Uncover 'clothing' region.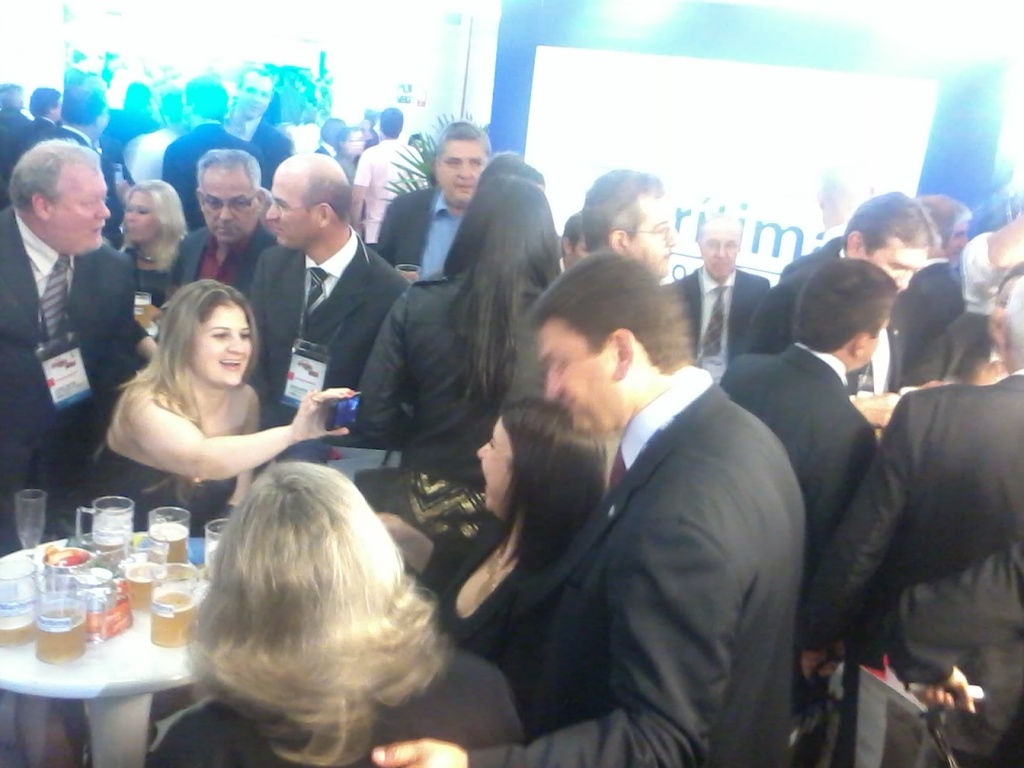
Uncovered: [left=0, top=105, right=34, bottom=154].
